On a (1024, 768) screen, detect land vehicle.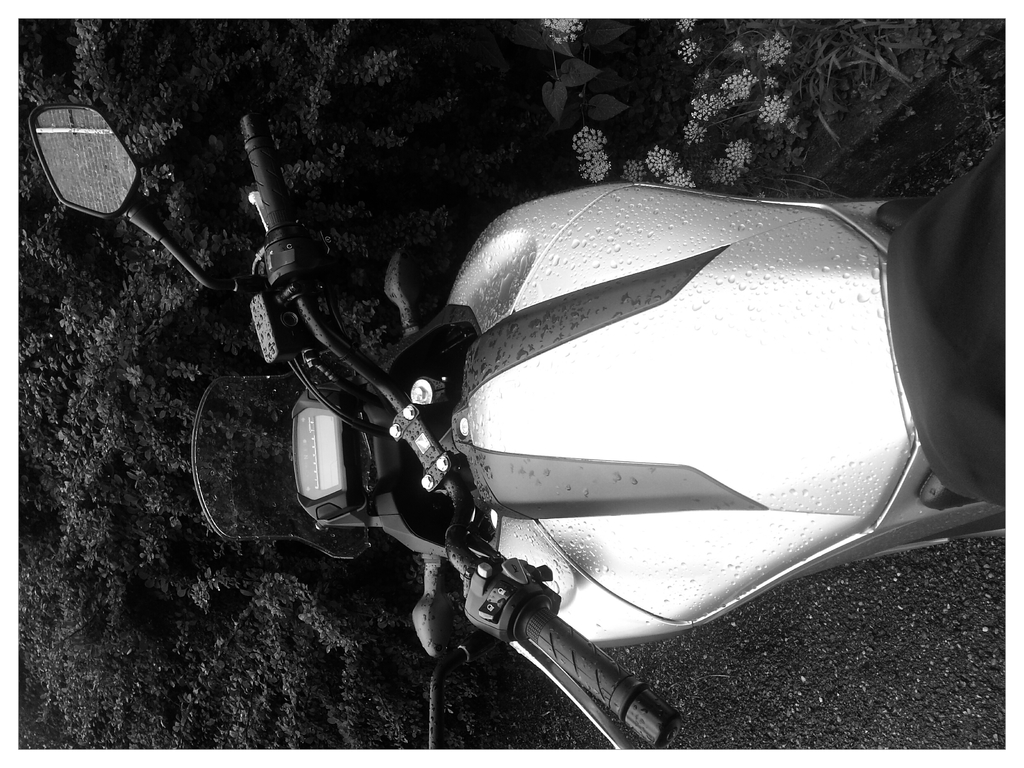
[left=22, top=99, right=1011, bottom=751].
